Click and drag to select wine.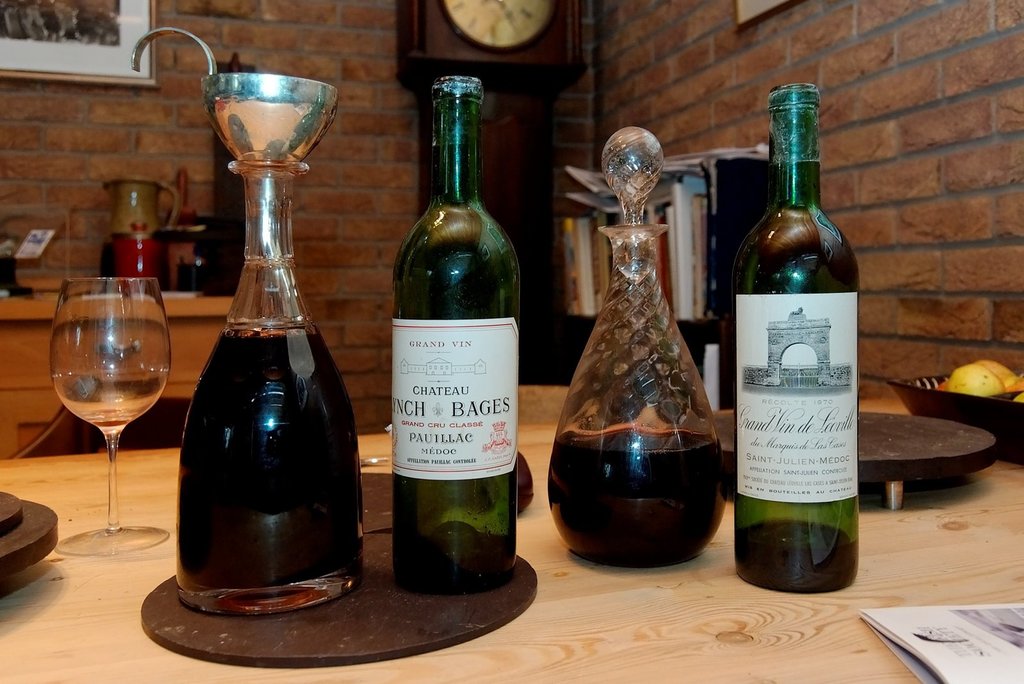
Selection: detection(53, 372, 162, 437).
